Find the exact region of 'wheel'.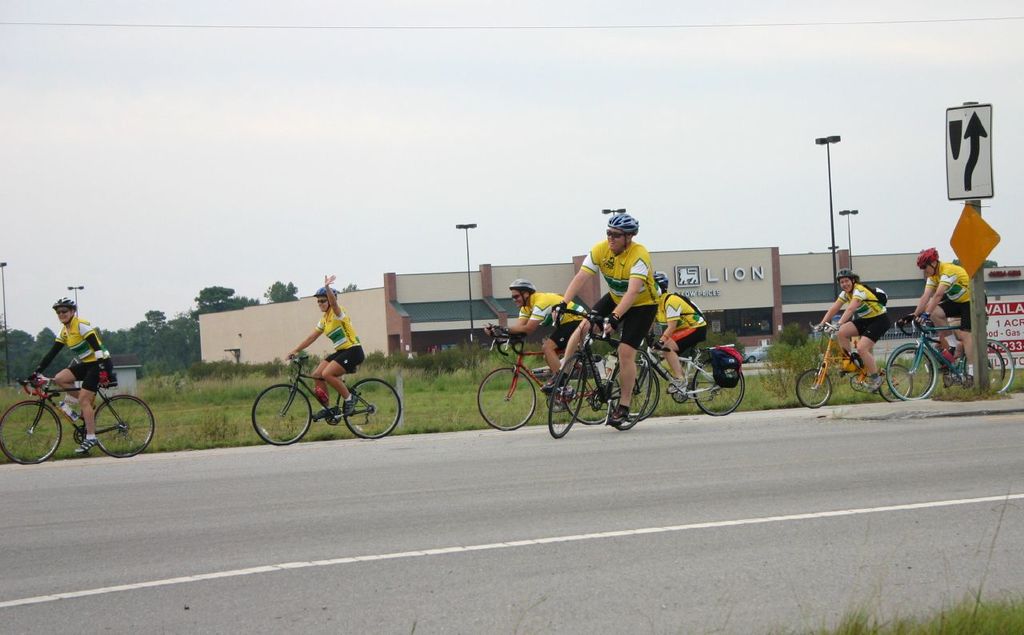
Exact region: 546:359:586:438.
